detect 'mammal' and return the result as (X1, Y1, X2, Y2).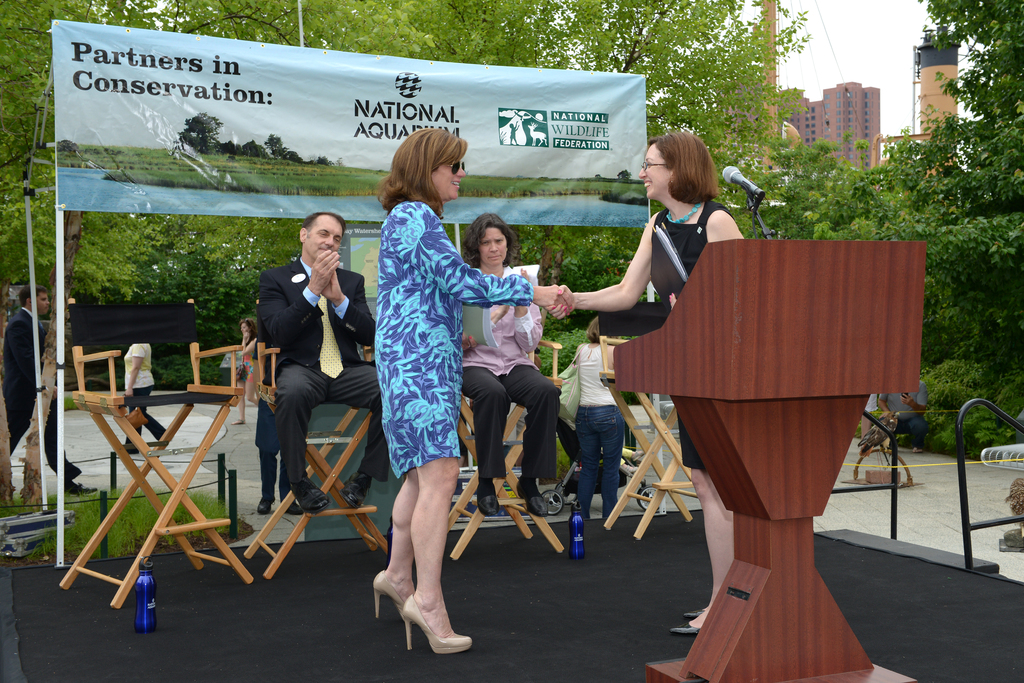
(228, 312, 255, 424).
